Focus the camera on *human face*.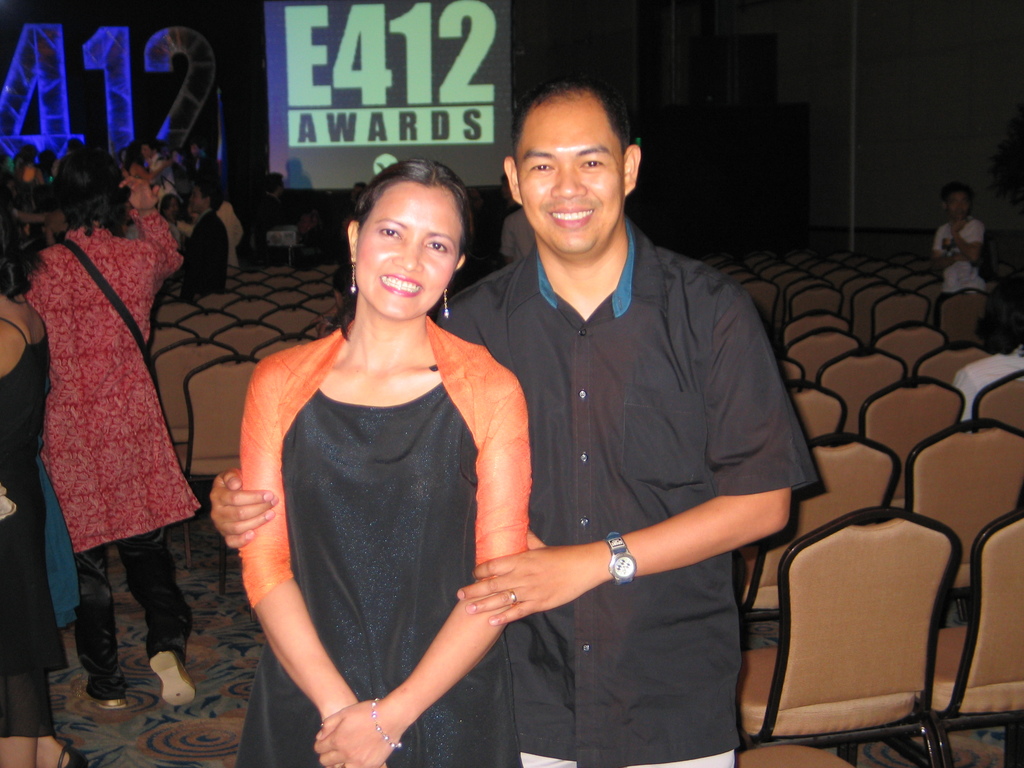
Focus region: select_region(356, 183, 461, 319).
